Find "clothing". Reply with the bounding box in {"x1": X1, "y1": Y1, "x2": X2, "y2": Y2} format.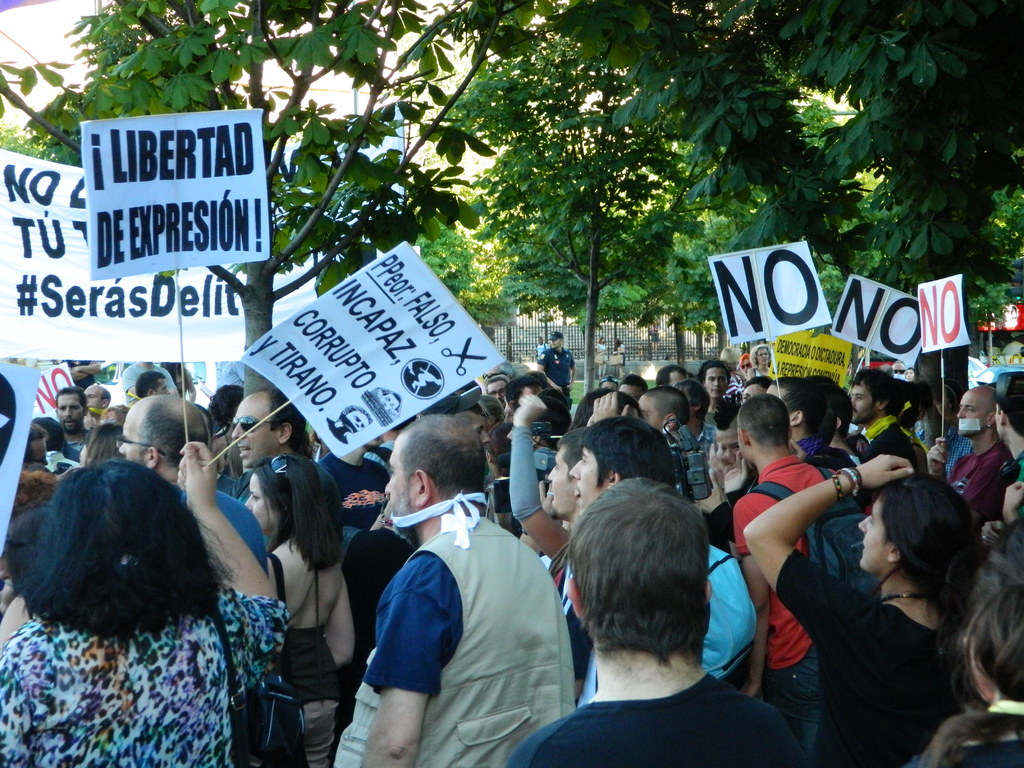
{"x1": 271, "y1": 580, "x2": 342, "y2": 767}.
